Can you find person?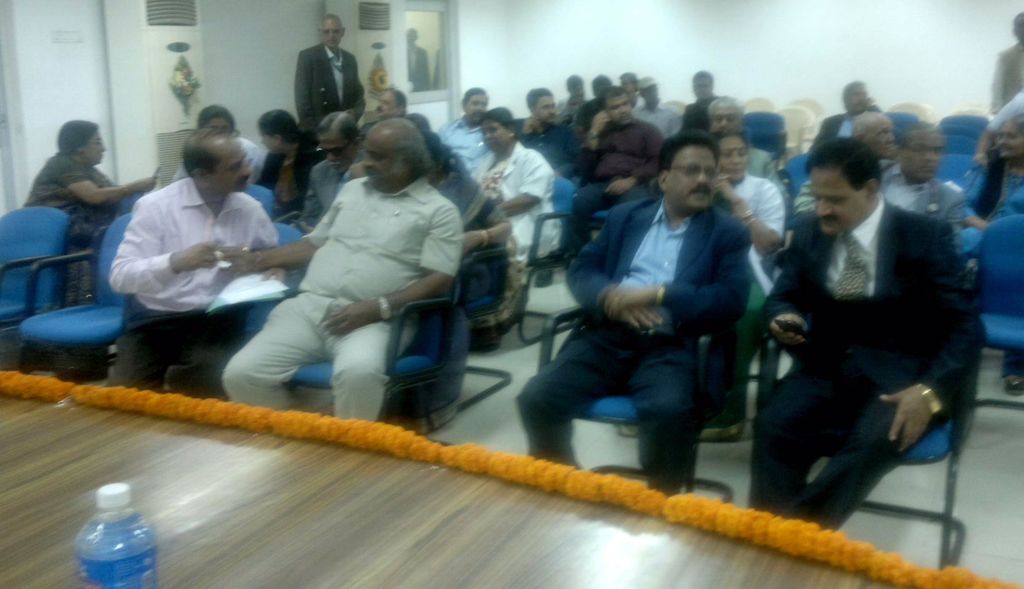
Yes, bounding box: locate(986, 11, 1023, 116).
